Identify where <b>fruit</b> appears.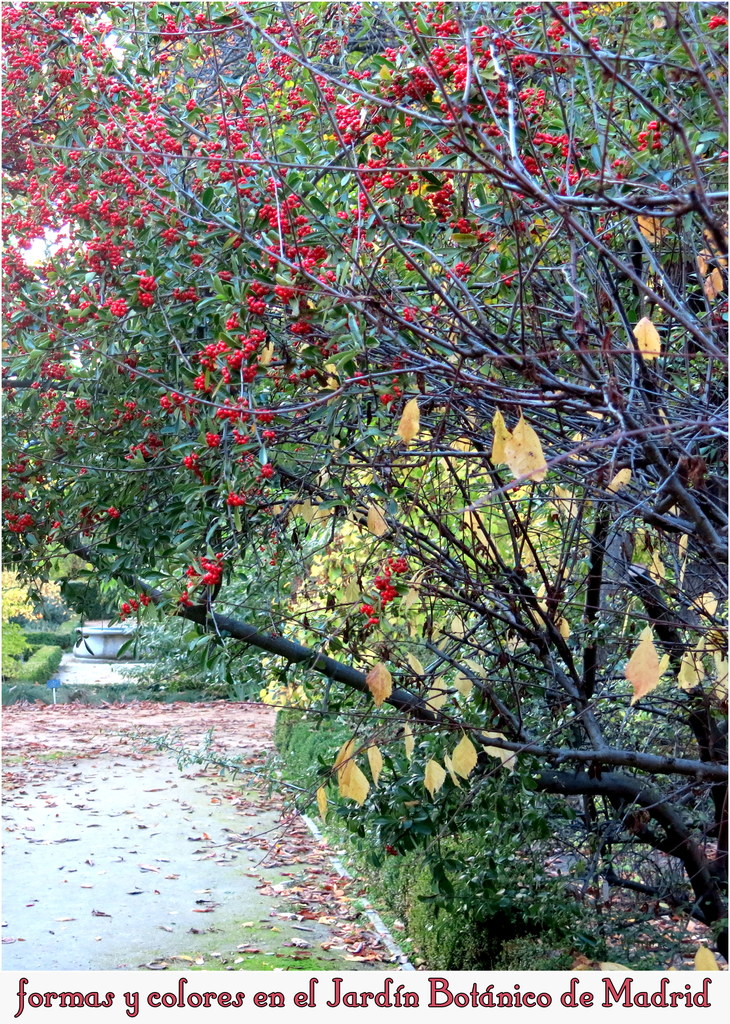
Appears at (left=18, top=342, right=28, bottom=355).
